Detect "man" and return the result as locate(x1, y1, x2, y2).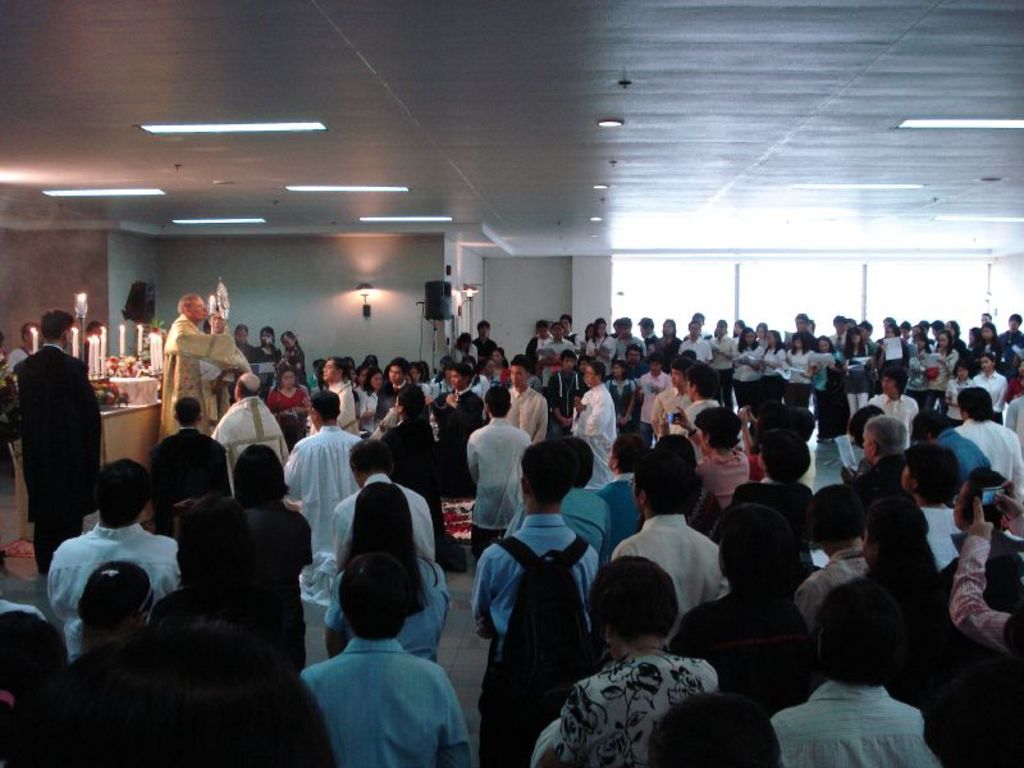
locate(652, 352, 694, 438).
